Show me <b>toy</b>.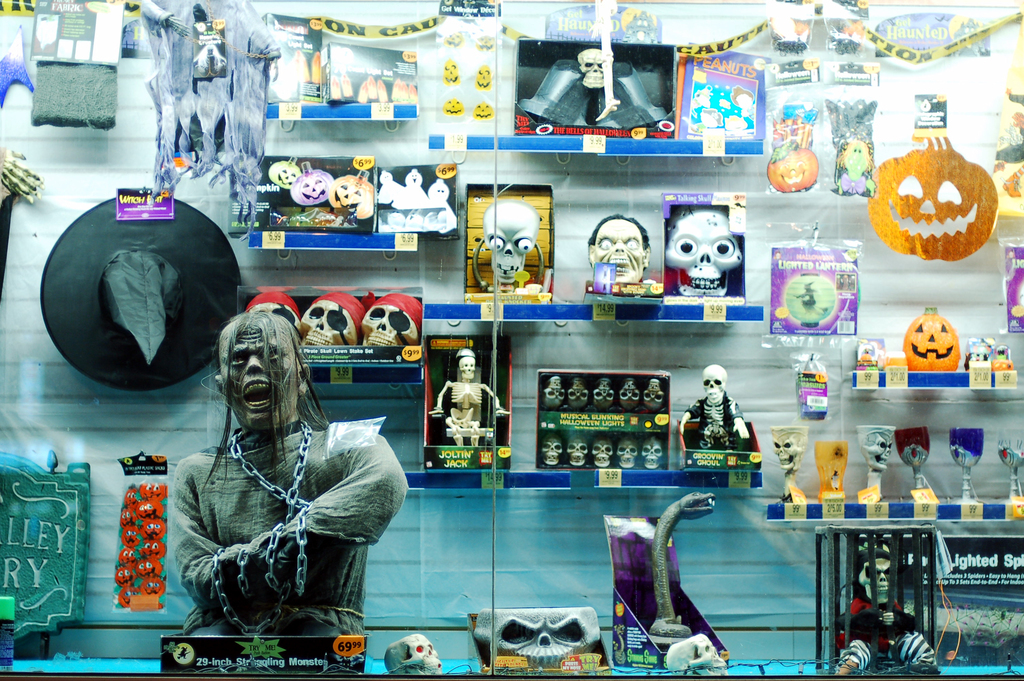
<b>toy</b> is here: region(543, 376, 566, 410).
